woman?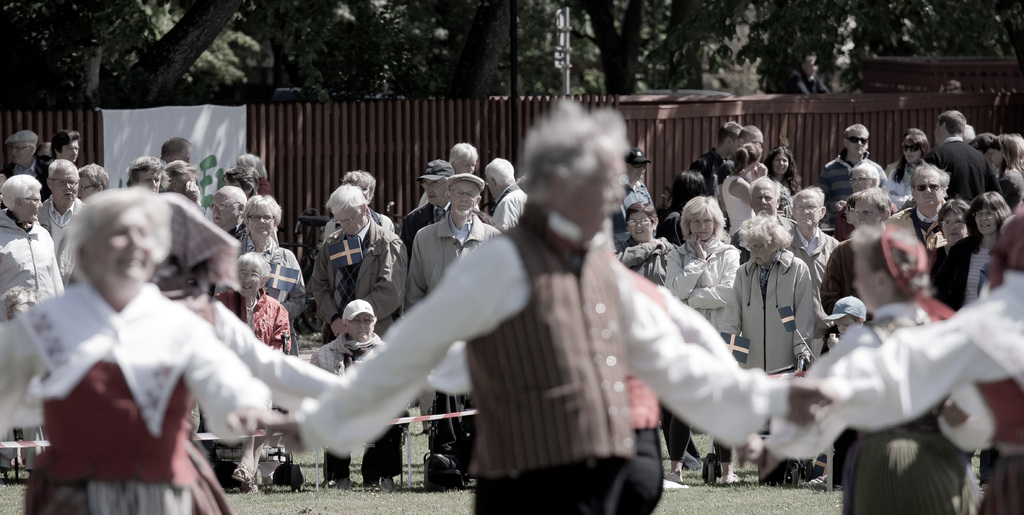
(x1=235, y1=151, x2=270, y2=196)
